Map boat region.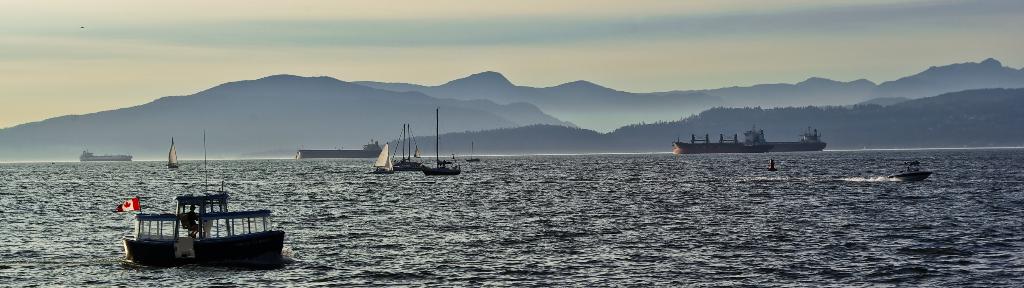
Mapped to bbox=[125, 166, 288, 274].
